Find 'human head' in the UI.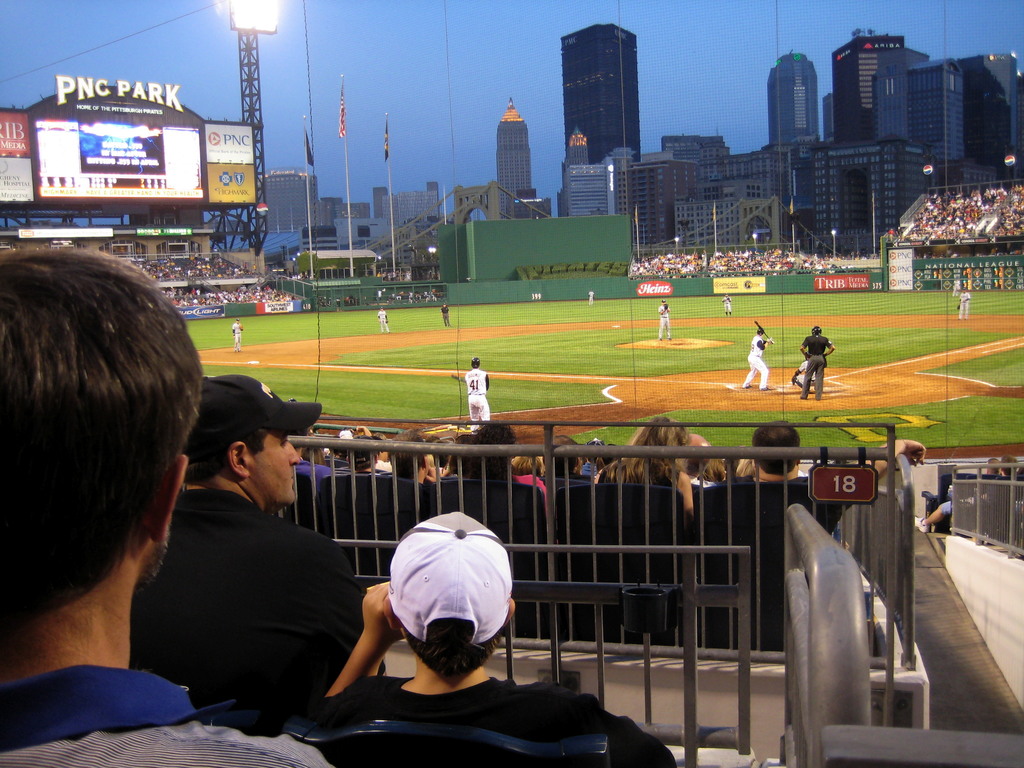
UI element at 347 433 378 470.
